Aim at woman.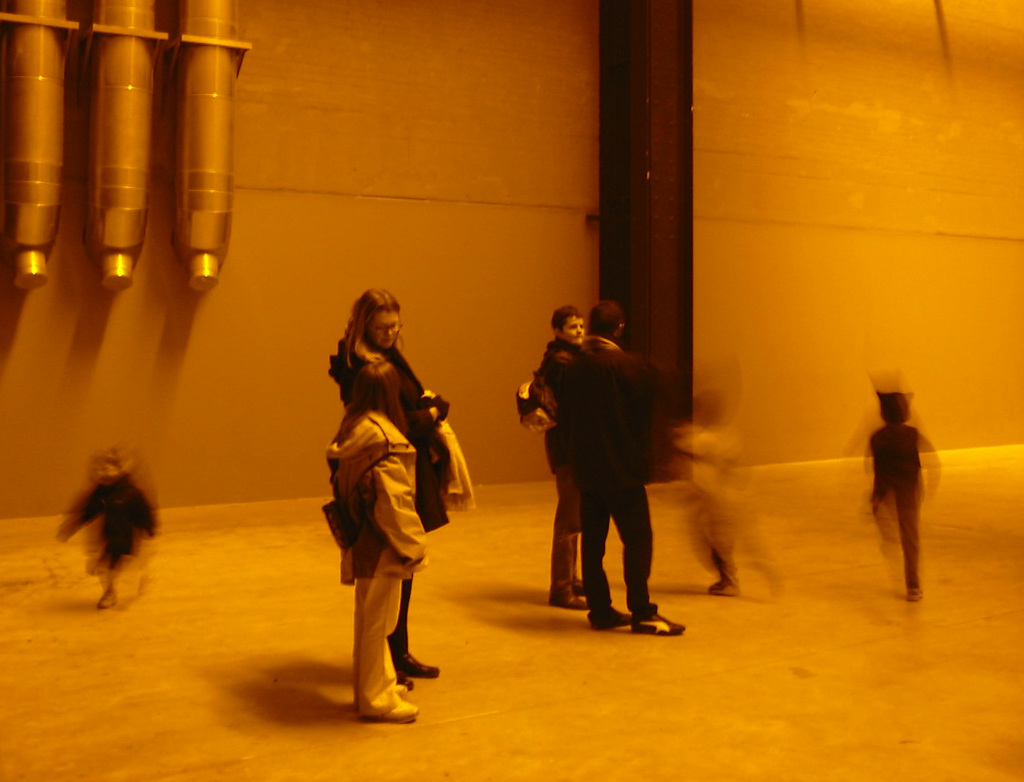
Aimed at pyautogui.locateOnScreen(306, 274, 455, 710).
